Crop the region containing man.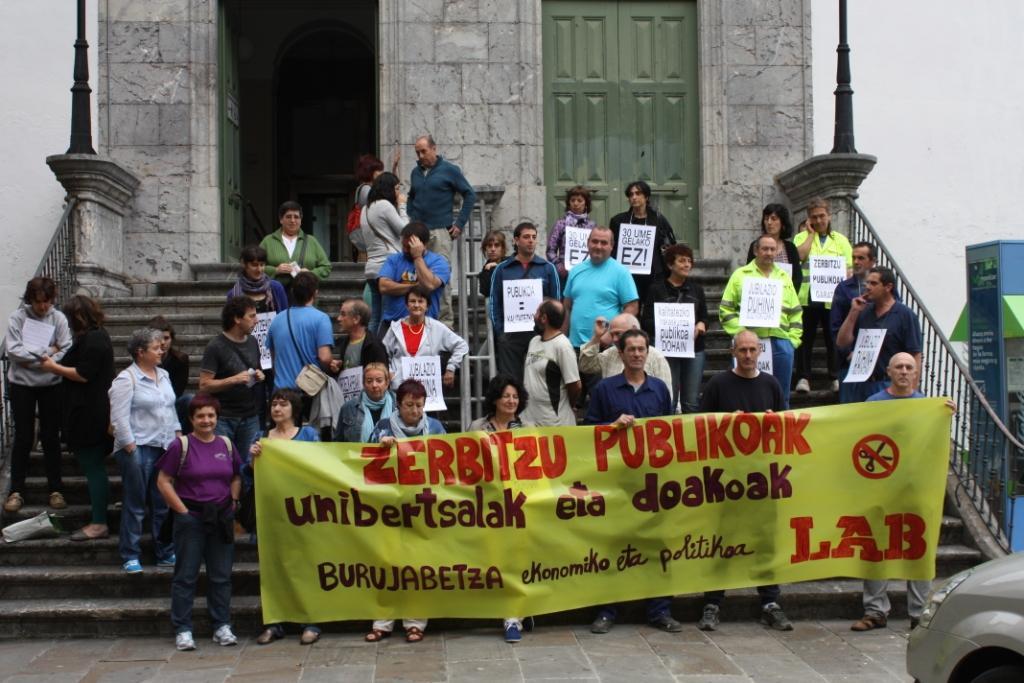
Crop region: bbox=(468, 226, 552, 367).
